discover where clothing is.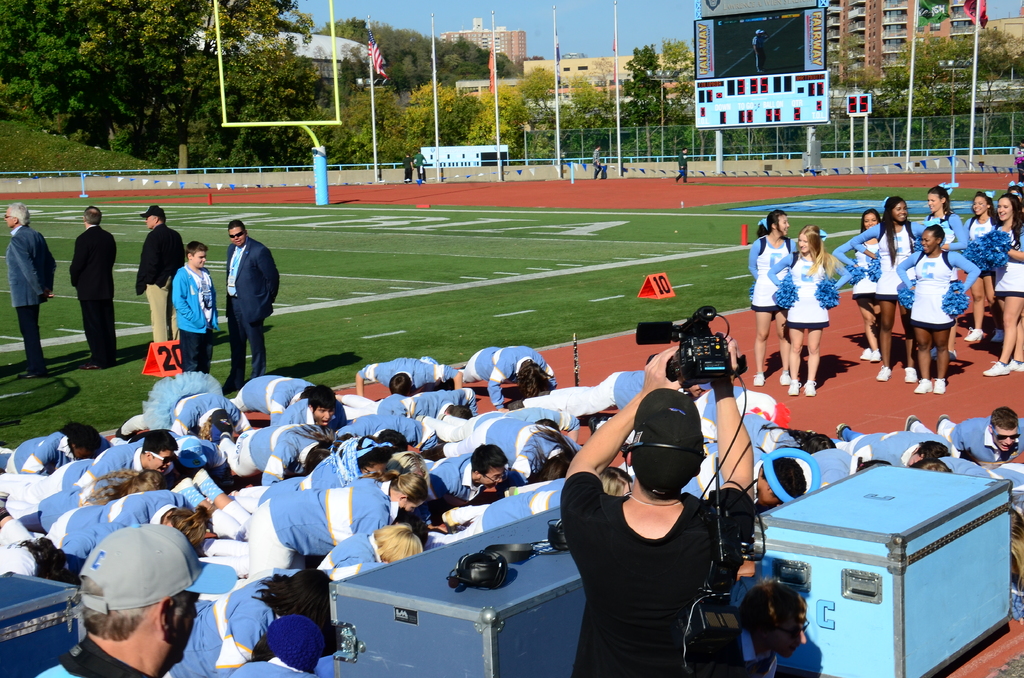
Discovered at (x1=836, y1=430, x2=950, y2=468).
